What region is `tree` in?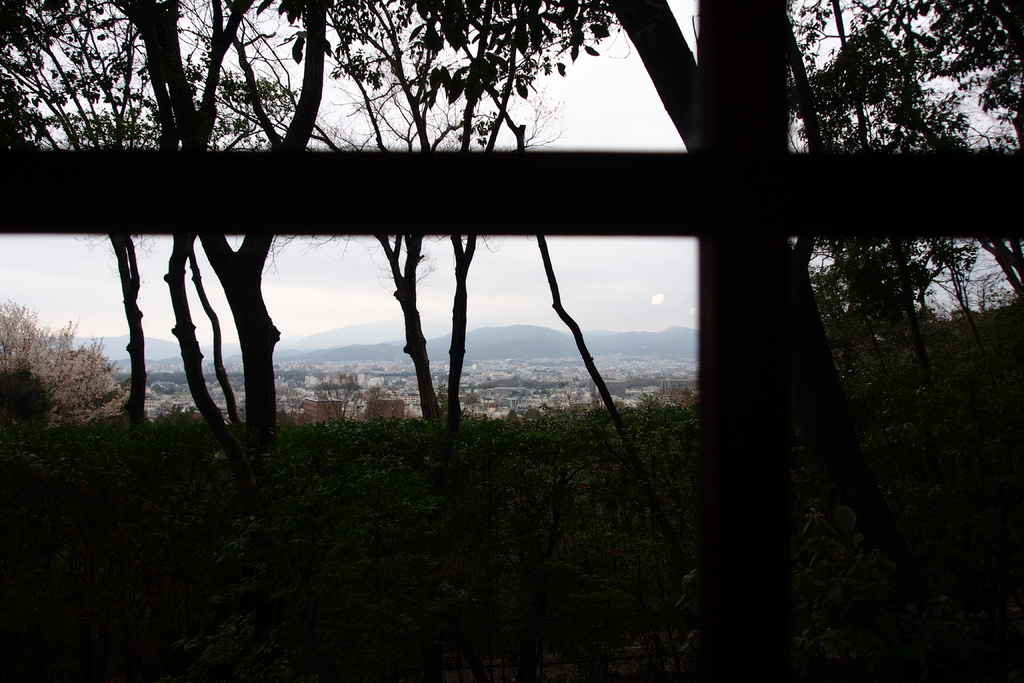
left=460, top=390, right=479, bottom=405.
